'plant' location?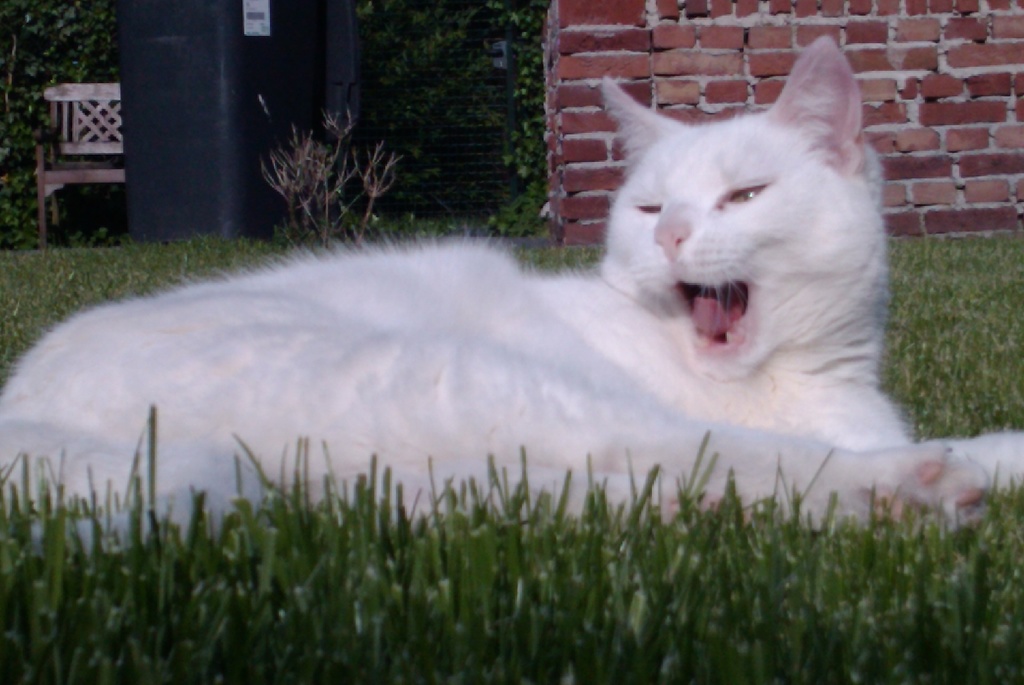
251 108 394 248
